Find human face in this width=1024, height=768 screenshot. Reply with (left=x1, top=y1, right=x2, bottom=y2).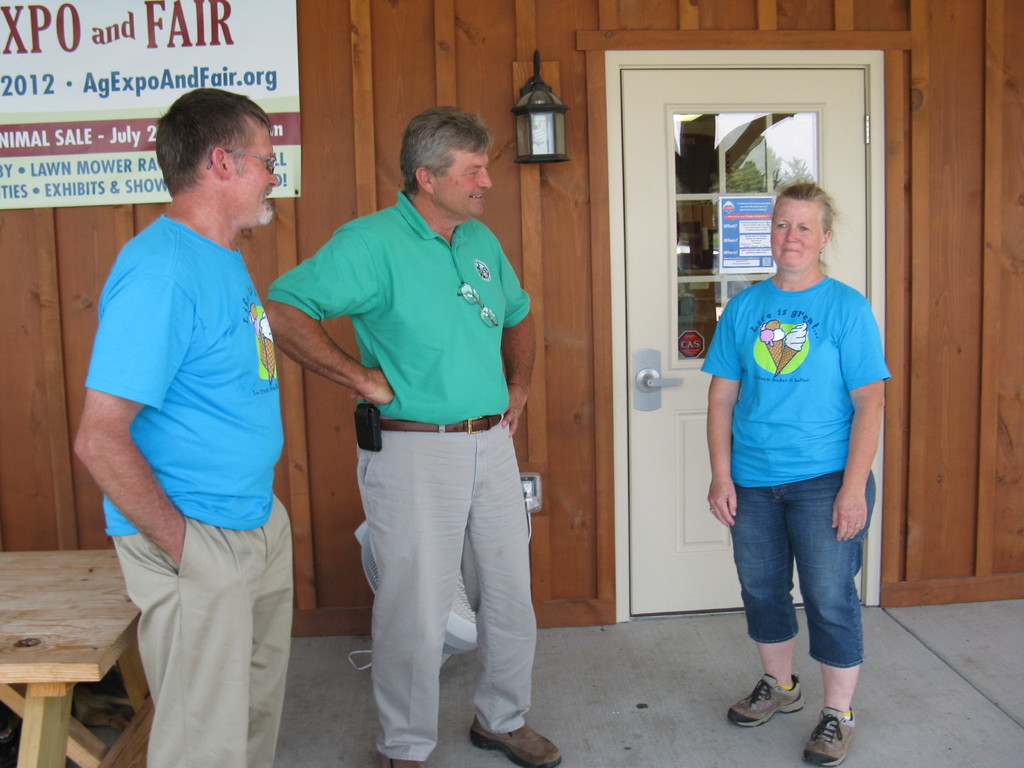
(left=231, top=125, right=278, bottom=225).
